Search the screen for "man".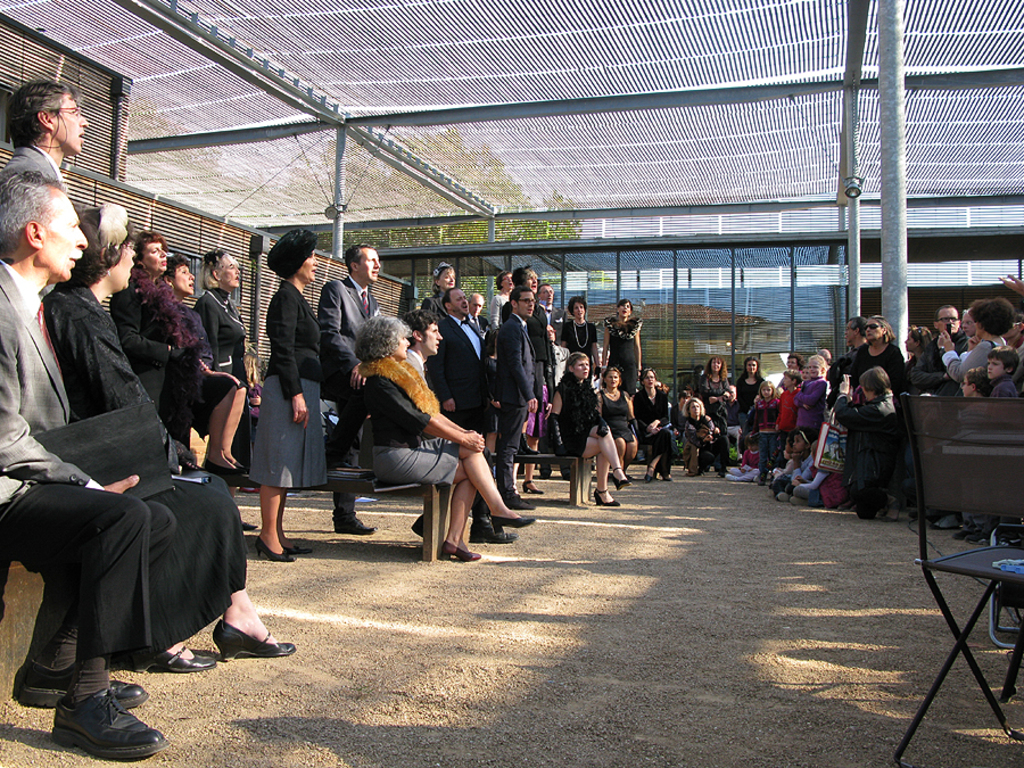
Found at left=1, top=79, right=88, bottom=191.
